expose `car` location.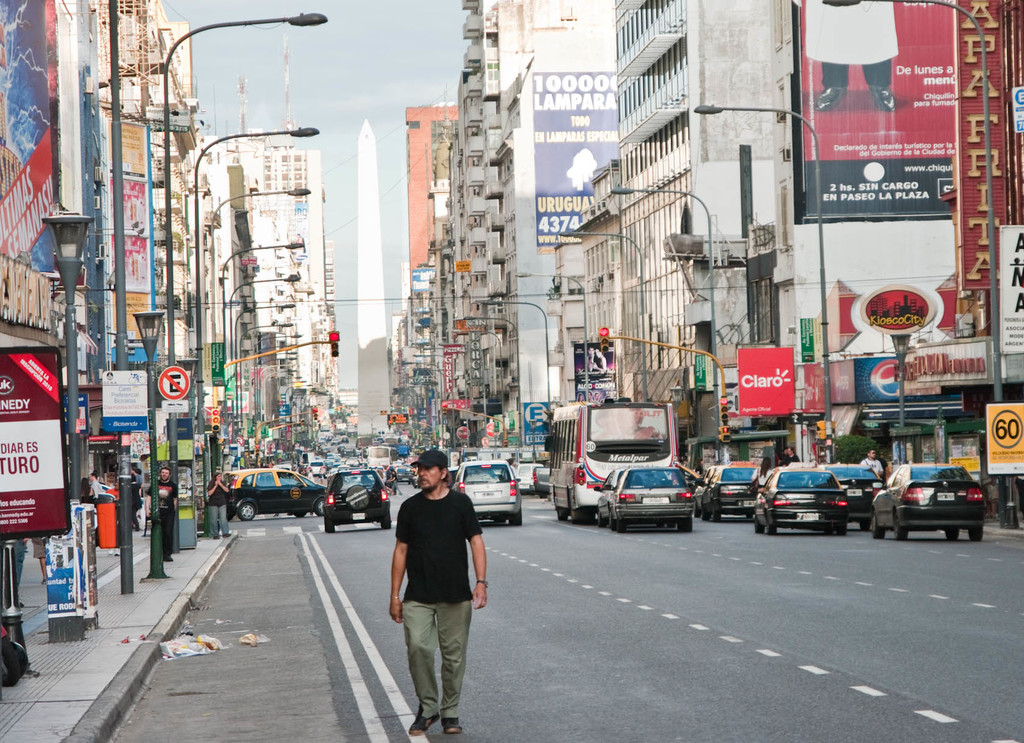
Exposed at bbox=(224, 468, 328, 523).
